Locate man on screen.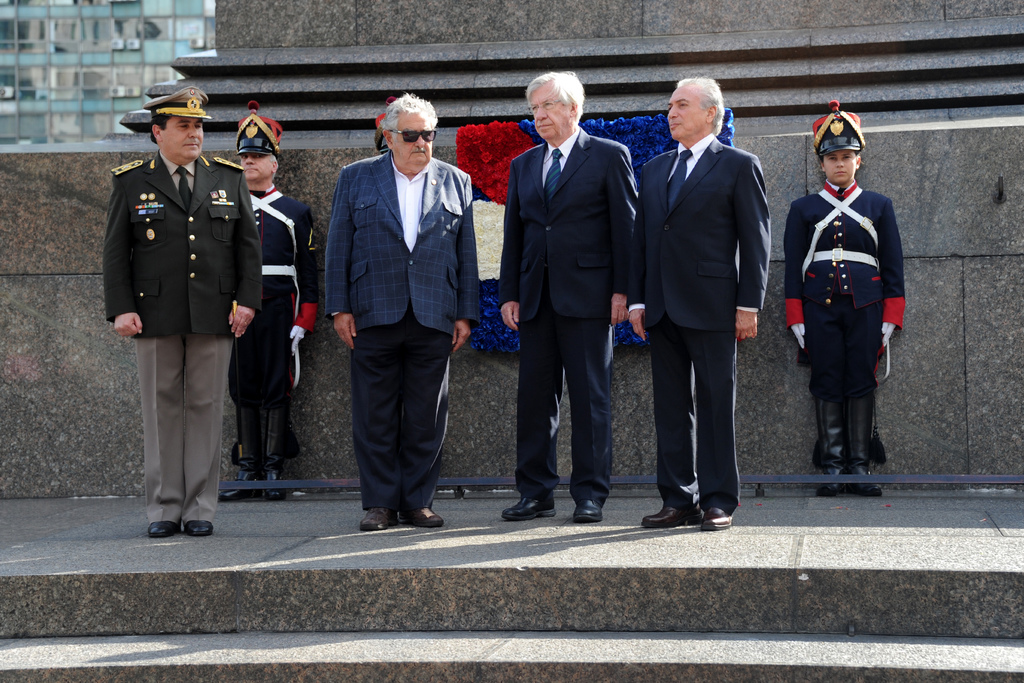
On screen at locate(499, 68, 640, 524).
